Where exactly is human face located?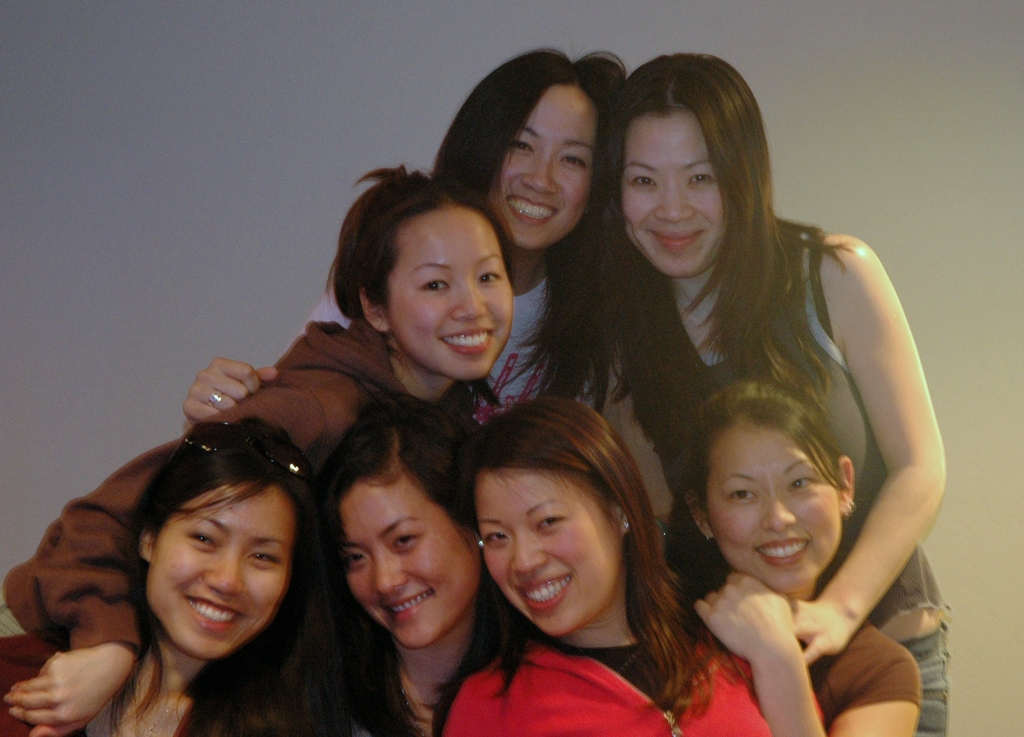
Its bounding box is rect(475, 468, 619, 637).
